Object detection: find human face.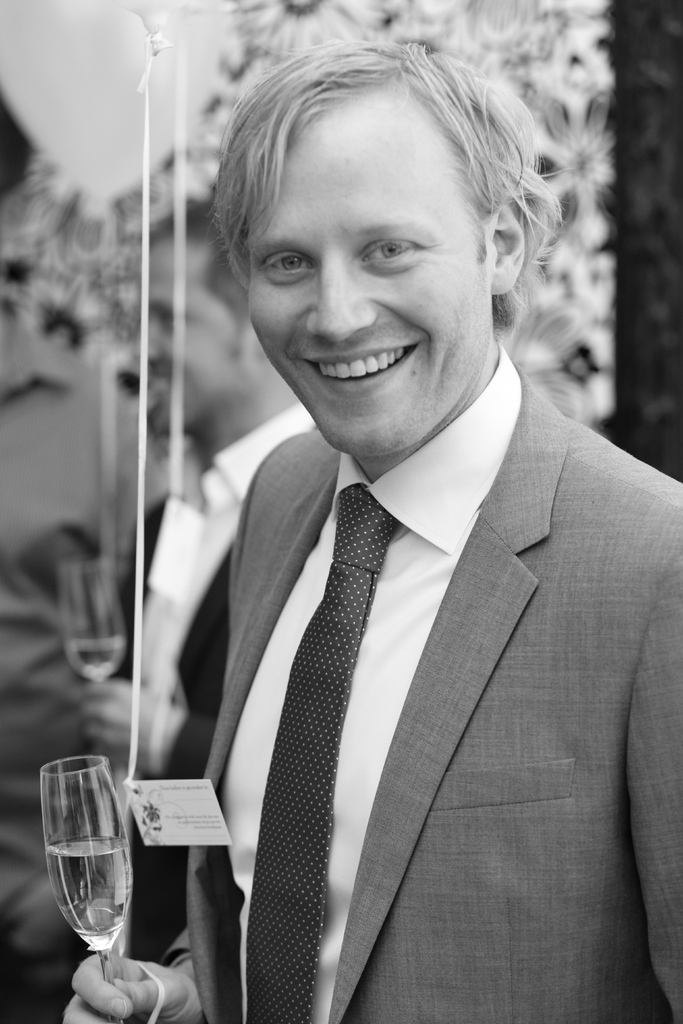
{"left": 243, "top": 99, "right": 491, "bottom": 461}.
